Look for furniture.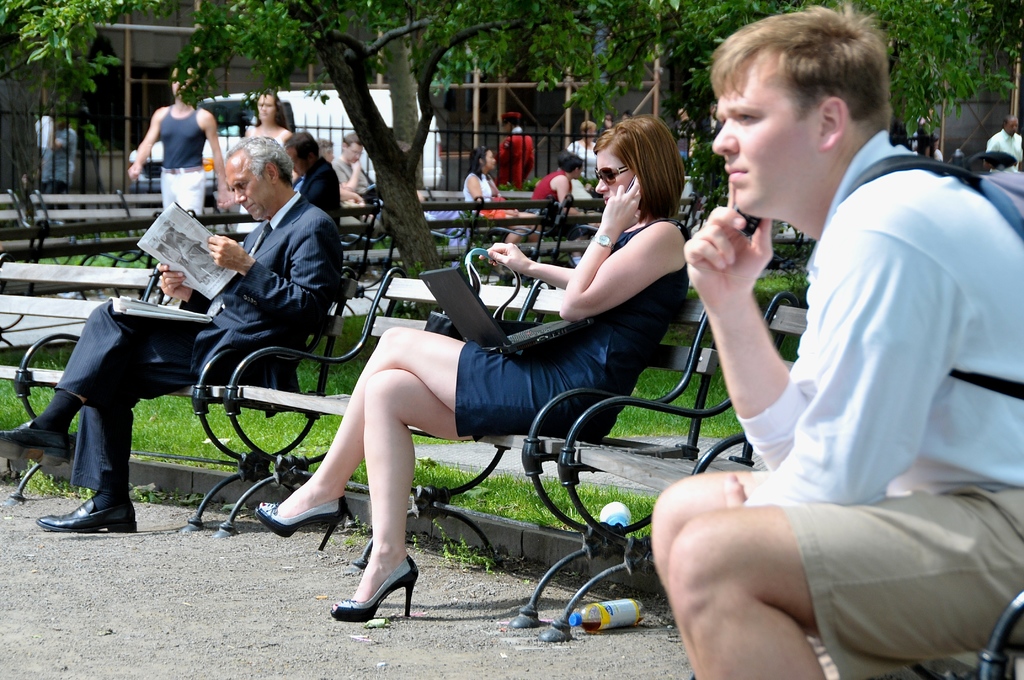
Found: (x1=6, y1=188, x2=45, y2=264).
